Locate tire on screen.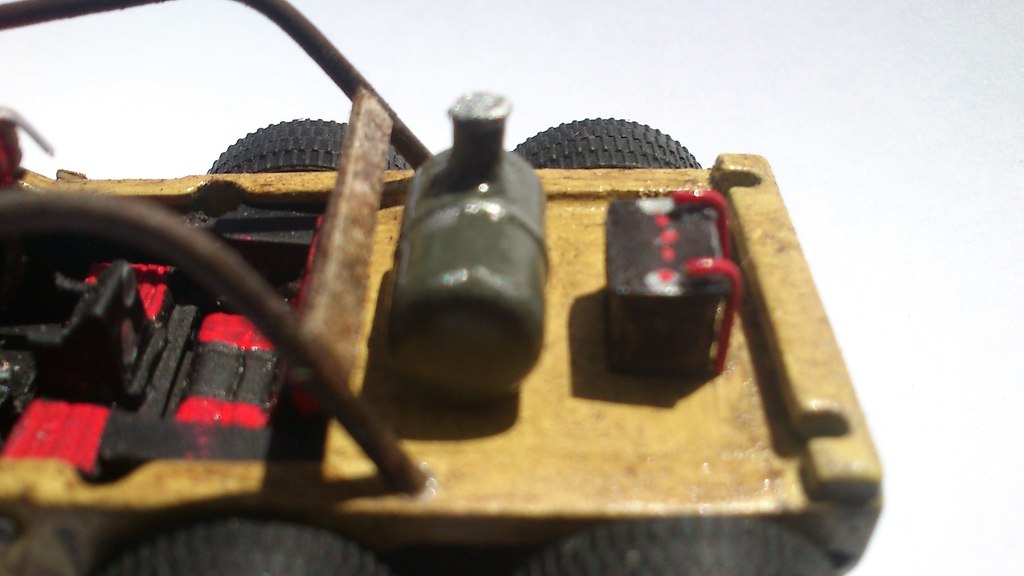
On screen at select_region(516, 111, 710, 179).
